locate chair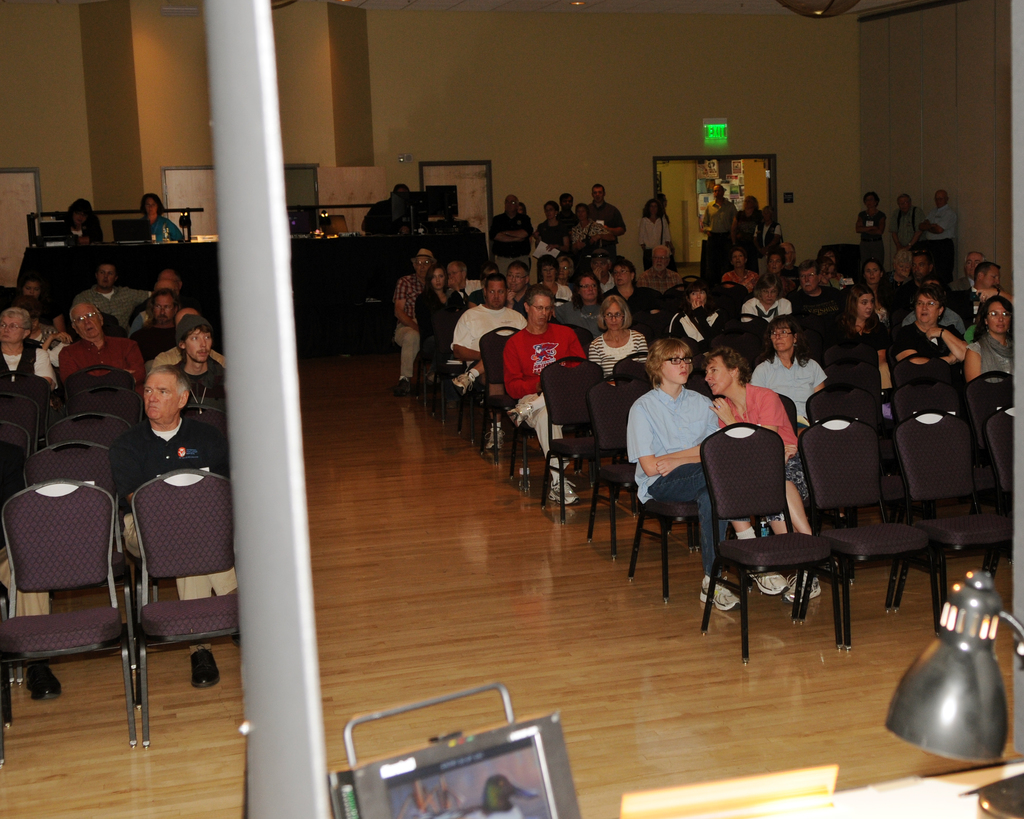
(x1=627, y1=465, x2=730, y2=602)
